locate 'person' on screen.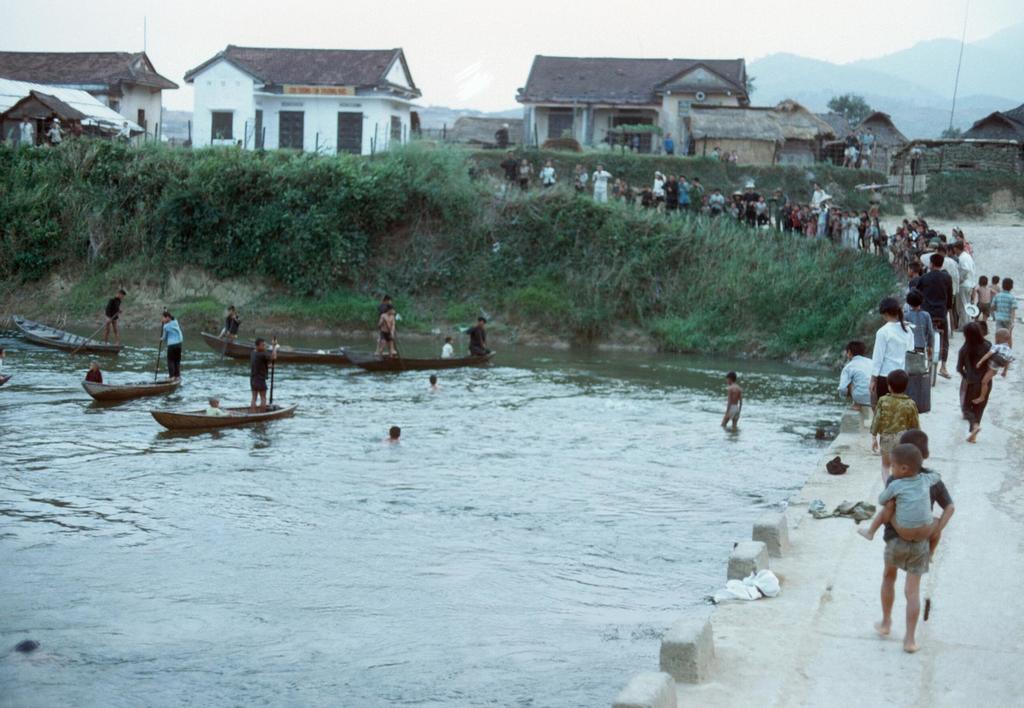
On screen at {"left": 99, "top": 284, "right": 127, "bottom": 346}.
